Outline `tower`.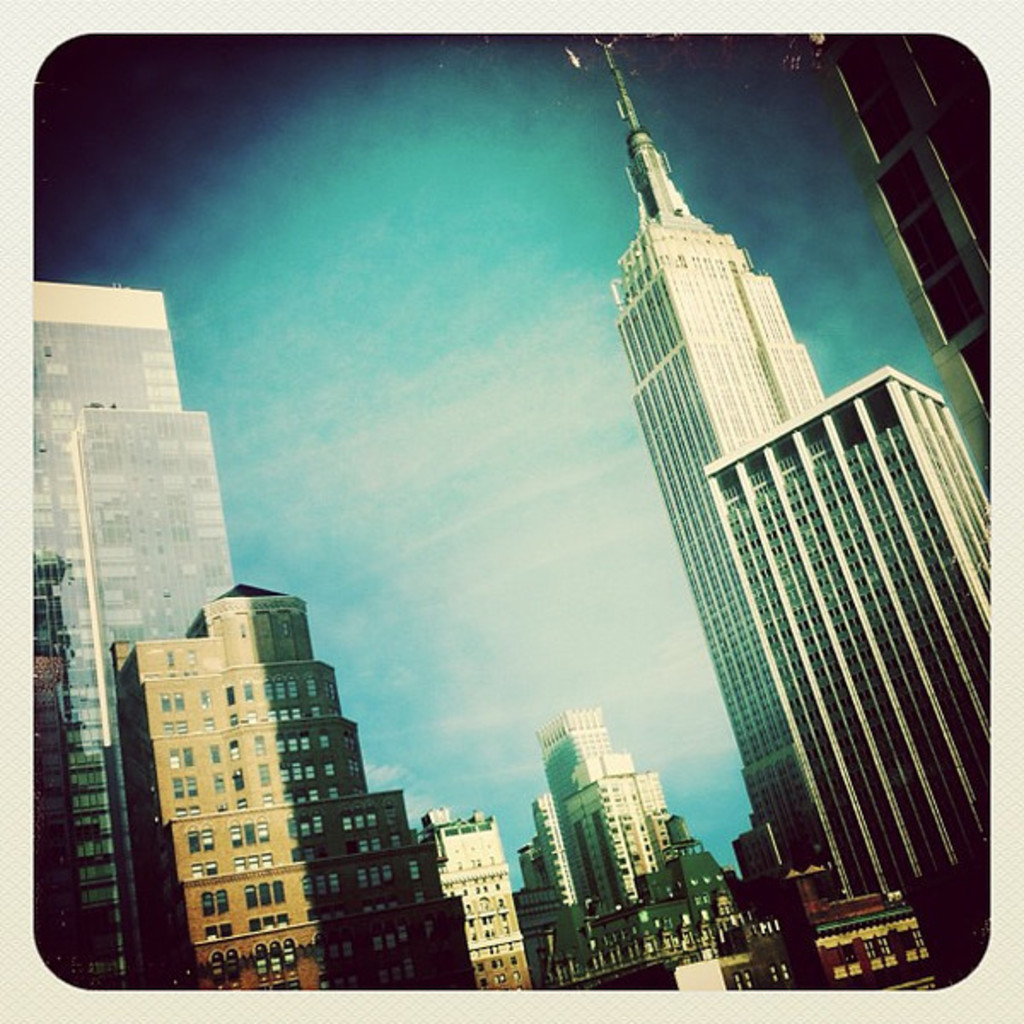
Outline: [left=708, top=369, right=995, bottom=934].
